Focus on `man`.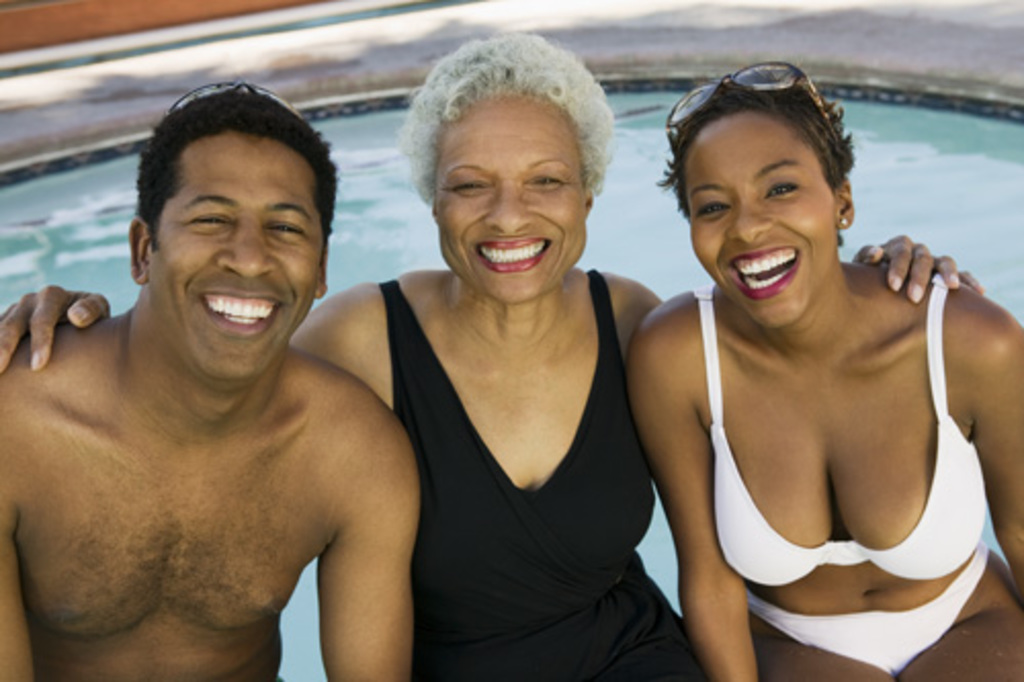
Focused at pyautogui.locateOnScreen(0, 78, 451, 681).
